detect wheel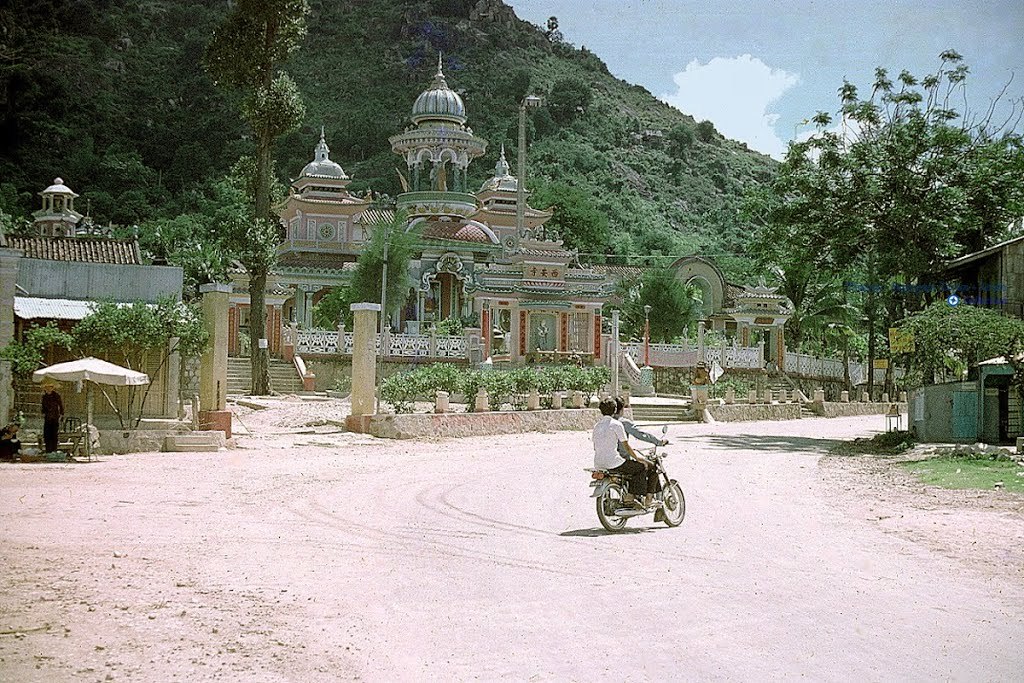
box(654, 470, 686, 530)
